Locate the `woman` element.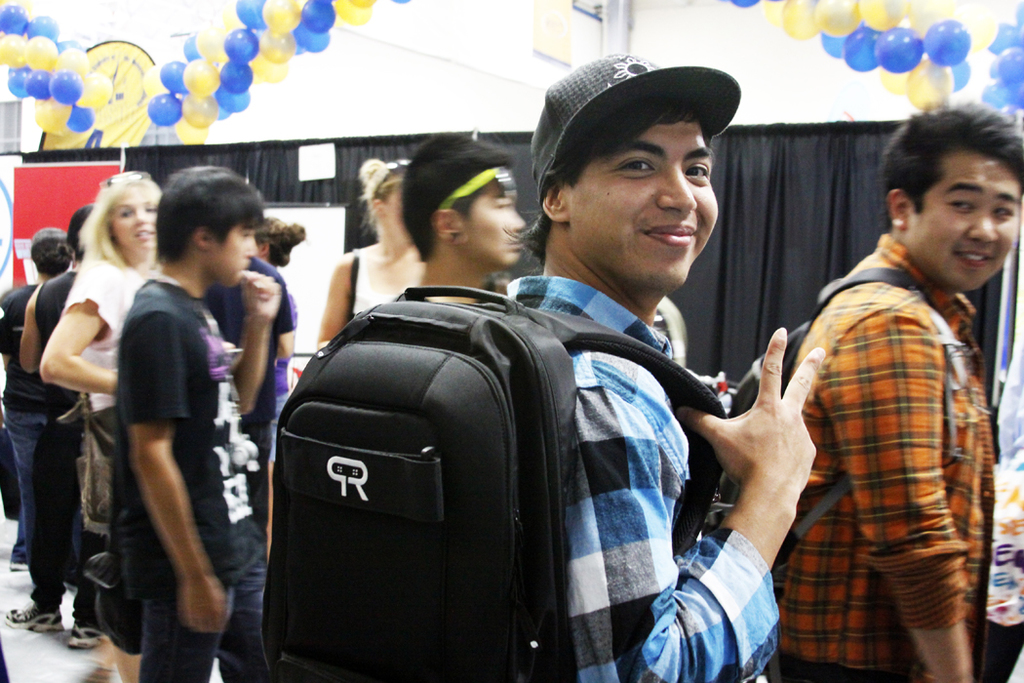
Element bbox: <region>36, 169, 162, 682</region>.
